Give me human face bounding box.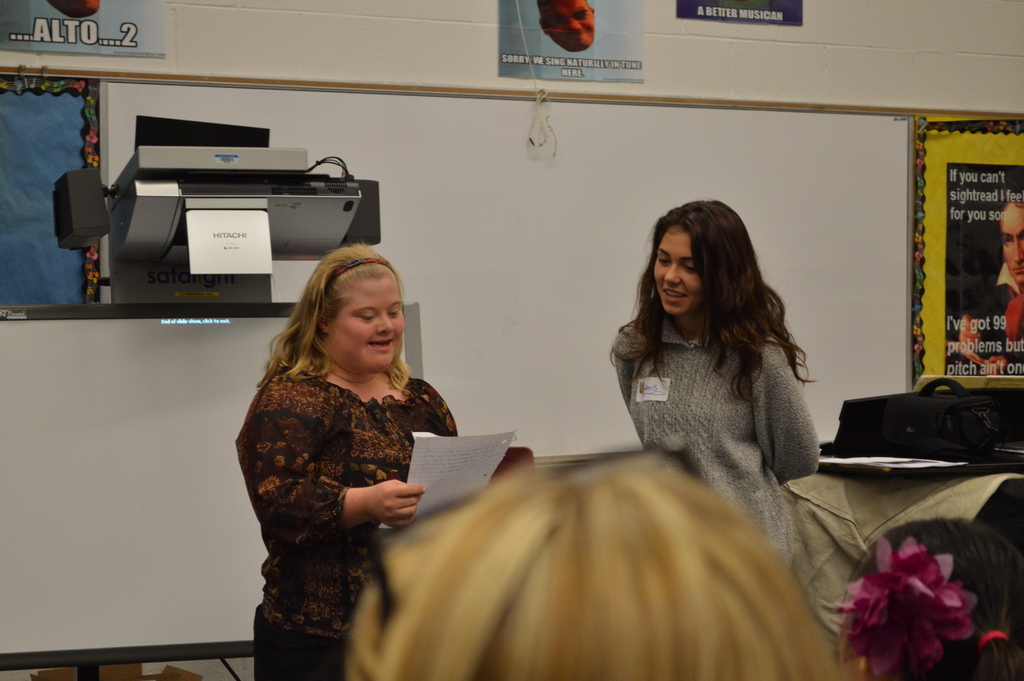
647,229,703,324.
